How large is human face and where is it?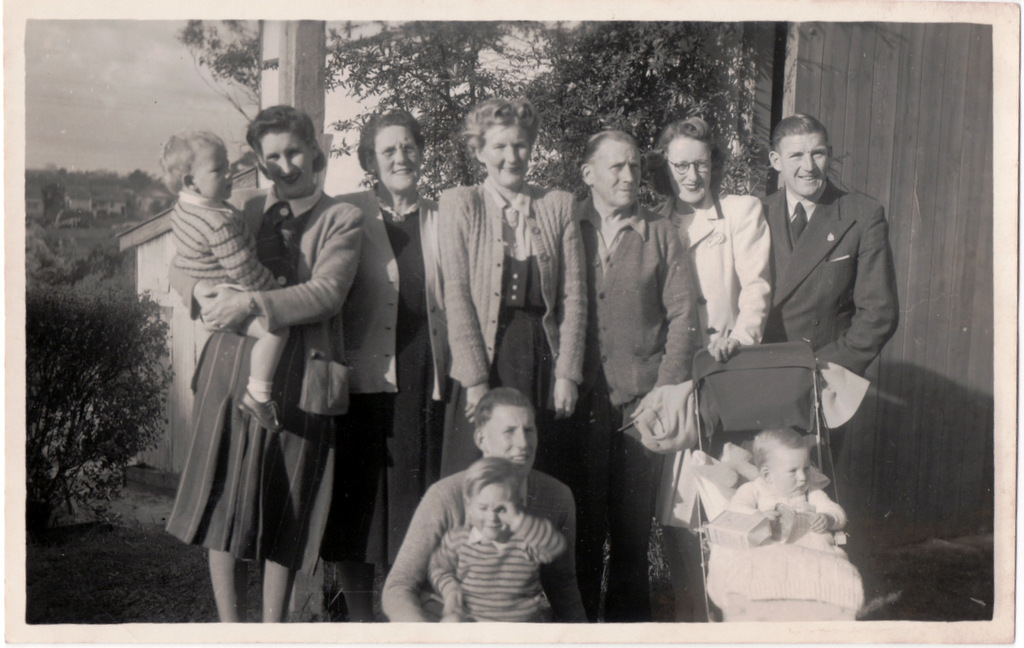
Bounding box: <region>477, 122, 532, 187</region>.
